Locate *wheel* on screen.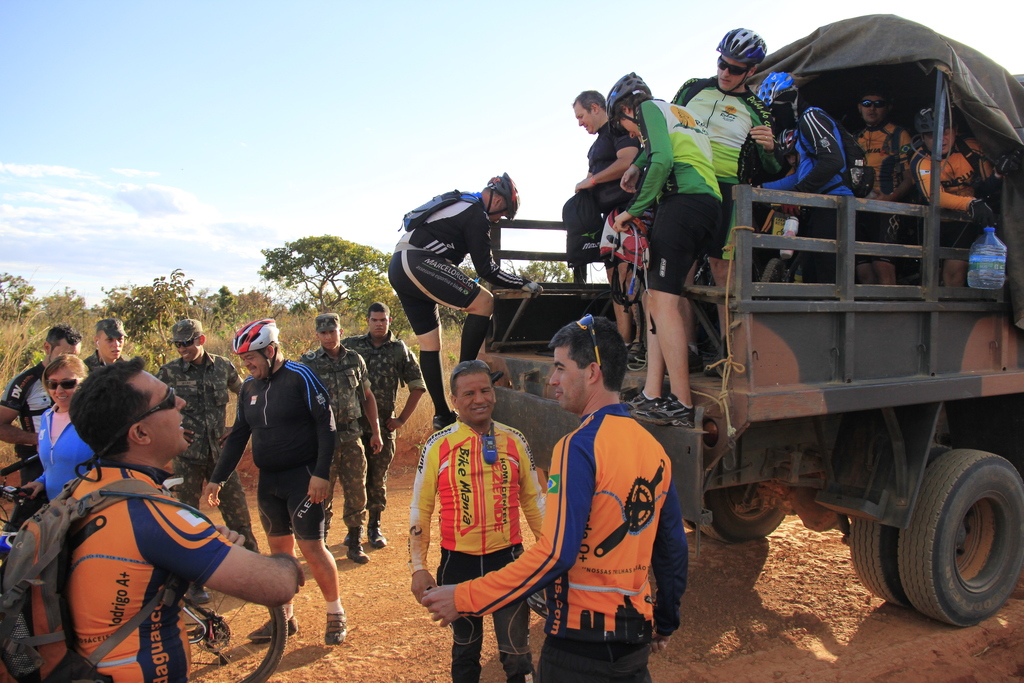
On screen at box=[694, 483, 792, 541].
